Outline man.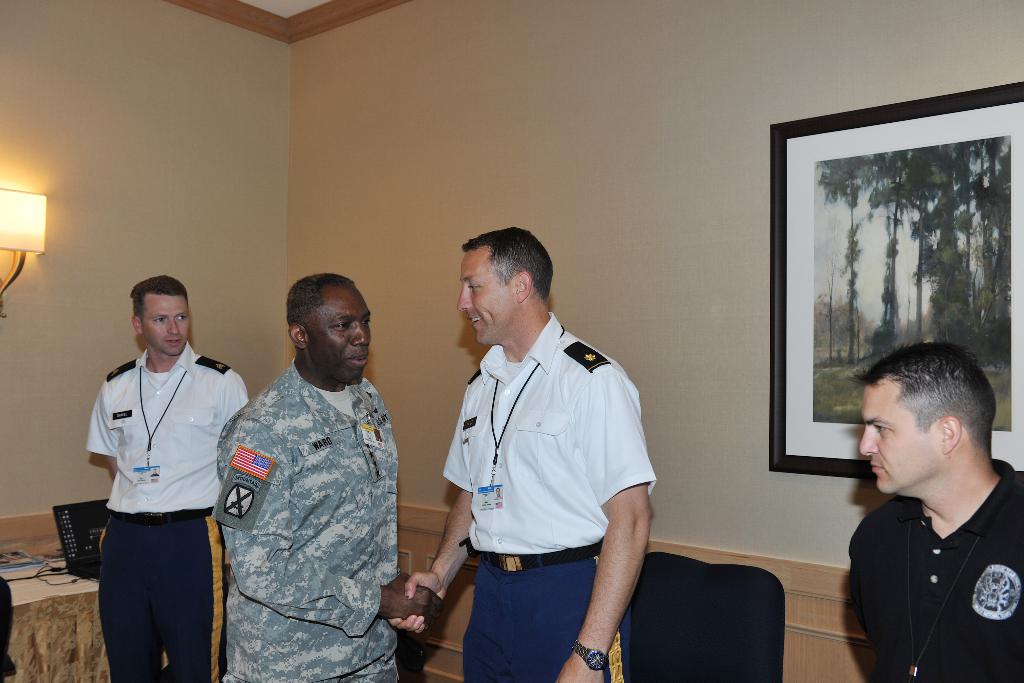
Outline: (left=839, top=338, right=1023, bottom=682).
